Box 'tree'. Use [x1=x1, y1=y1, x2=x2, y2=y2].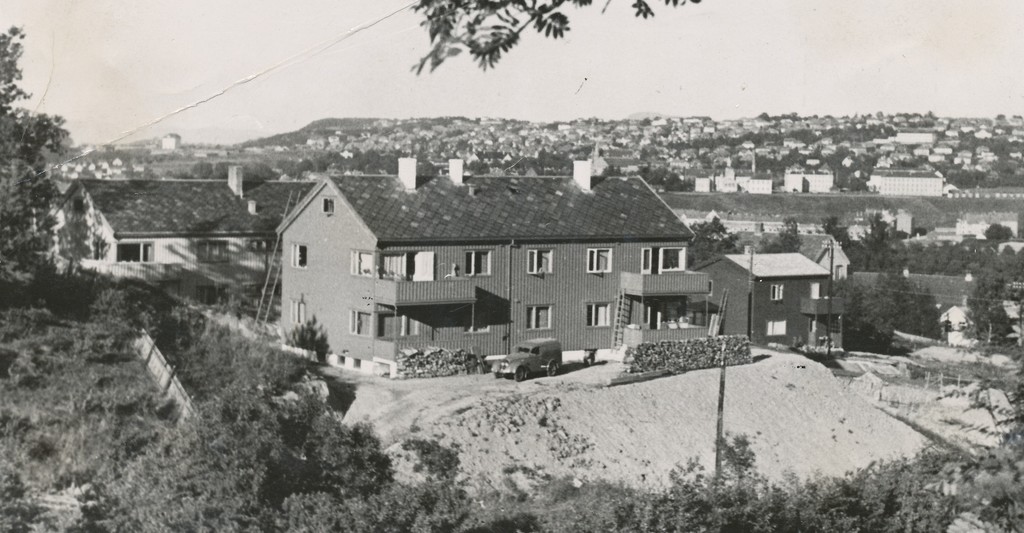
[x1=413, y1=0, x2=707, y2=81].
